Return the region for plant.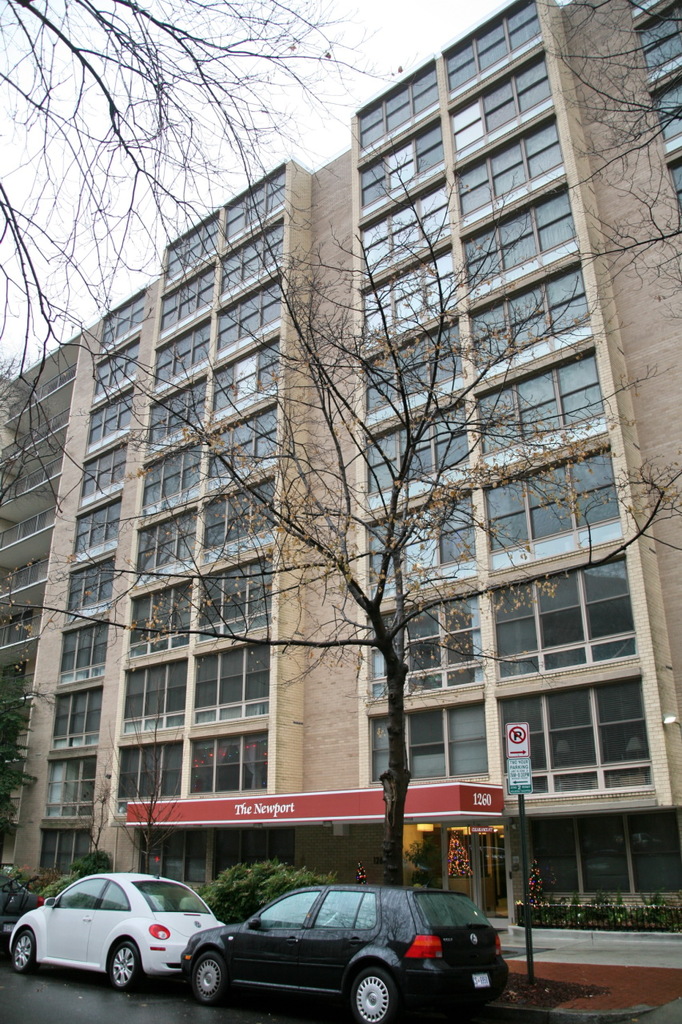
x1=196, y1=850, x2=335, y2=929.
